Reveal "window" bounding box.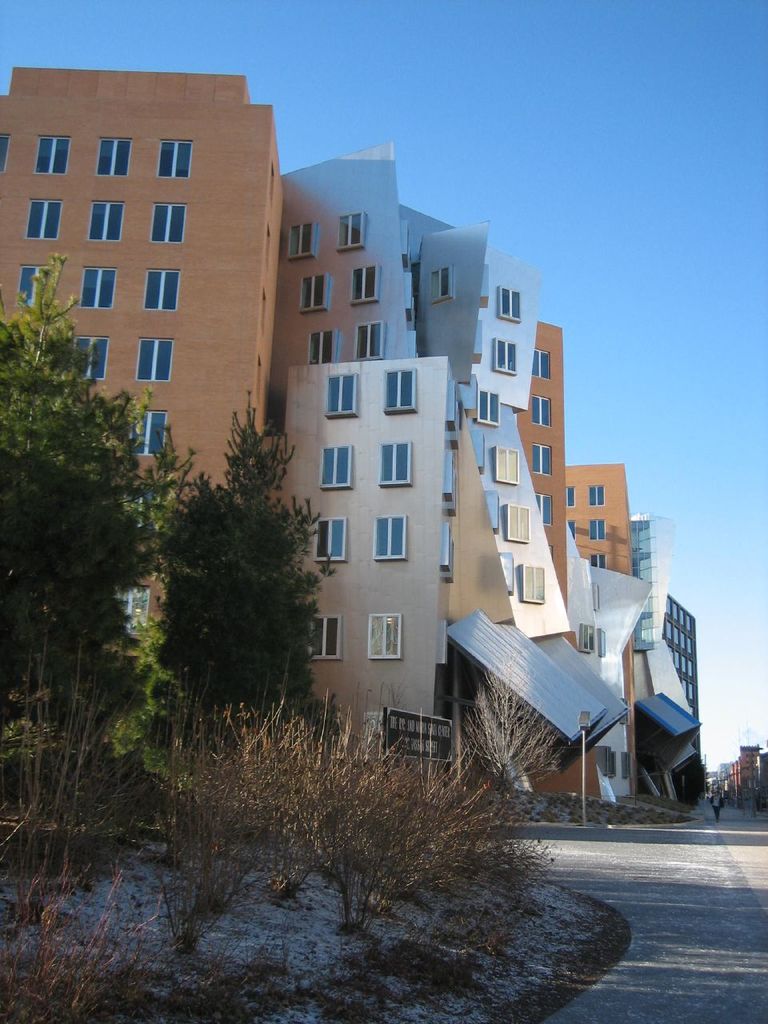
Revealed: bbox(105, 138, 130, 179).
